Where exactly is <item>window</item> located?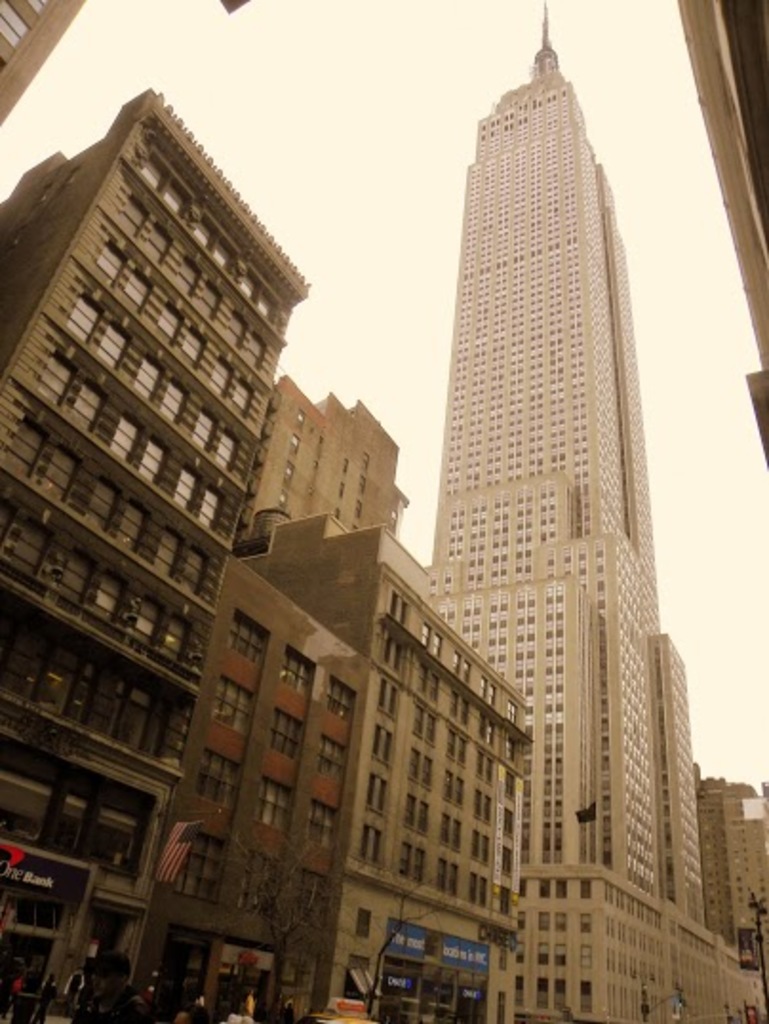
Its bounding box is box(282, 653, 320, 699).
